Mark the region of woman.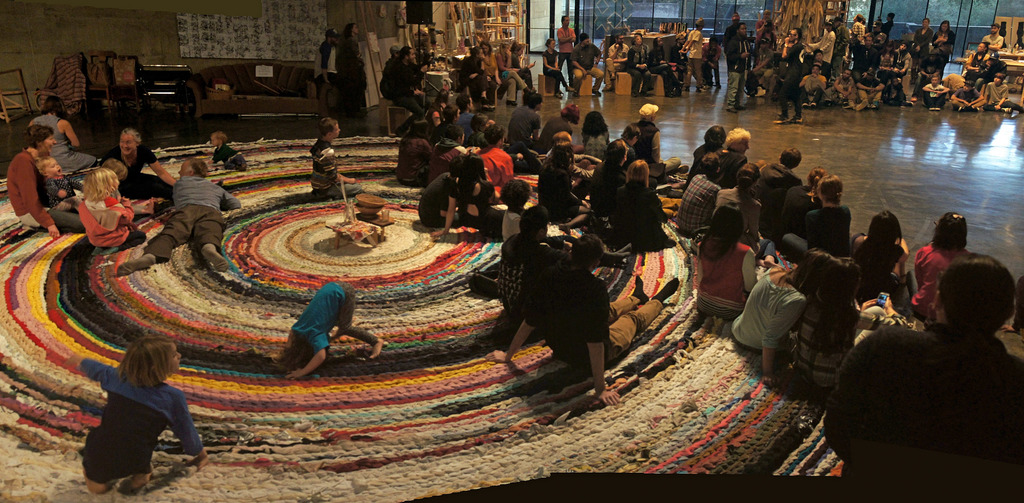
Region: x1=28, y1=94, x2=98, y2=170.
